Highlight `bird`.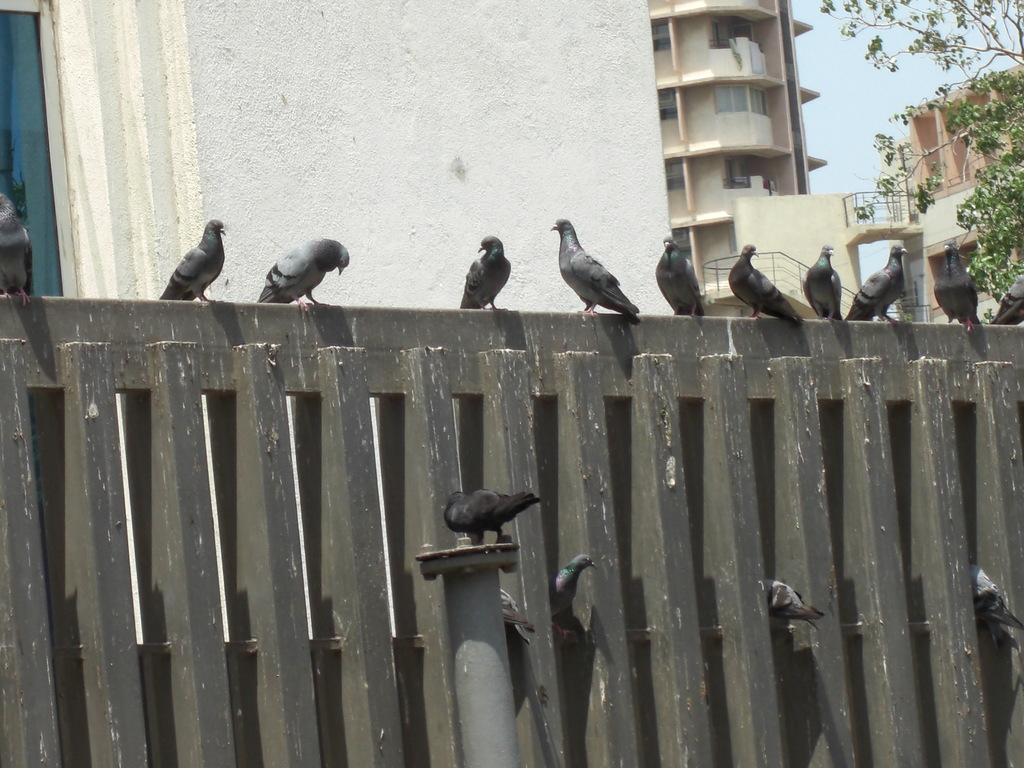
Highlighted region: 457,230,514,316.
